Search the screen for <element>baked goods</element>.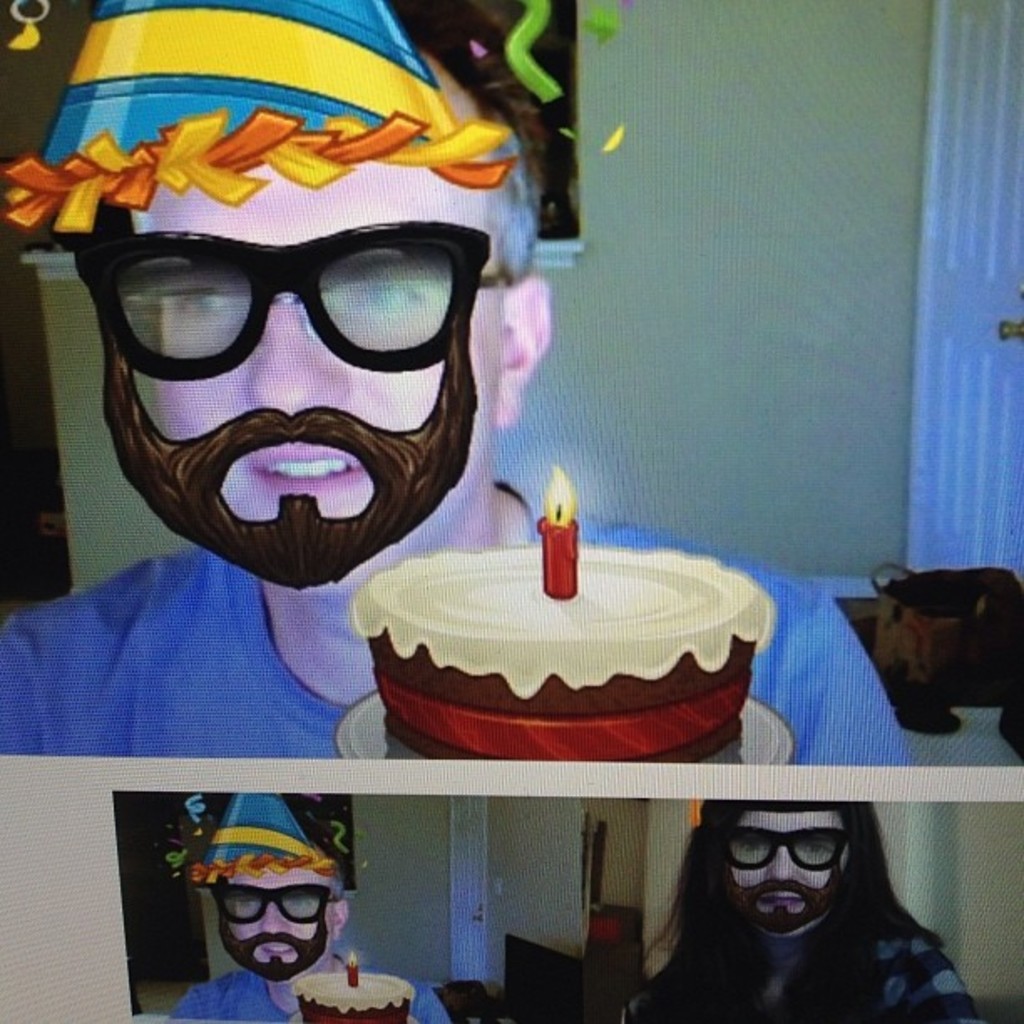
Found at [298, 965, 417, 1022].
